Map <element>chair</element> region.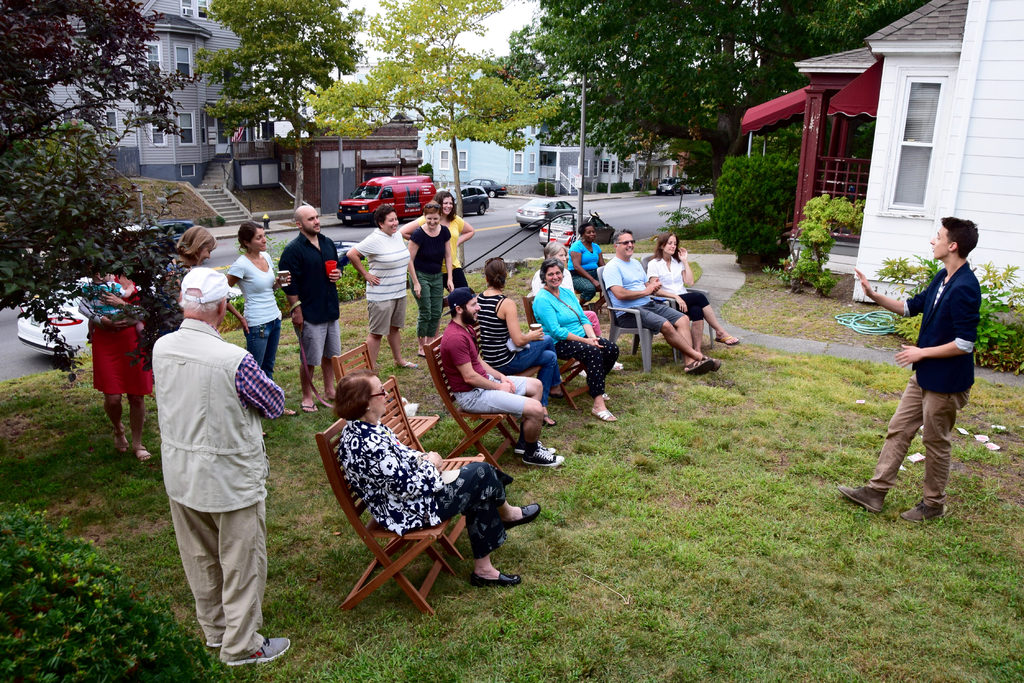
Mapped to (left=645, top=257, right=715, bottom=355).
